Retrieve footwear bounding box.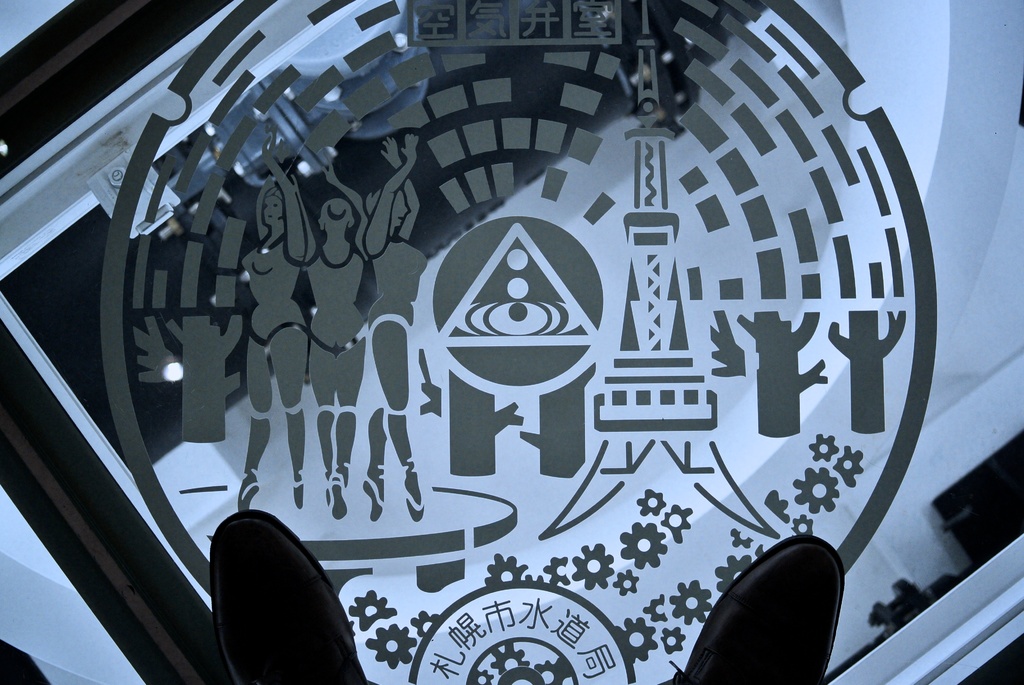
Bounding box: x1=194, y1=510, x2=360, y2=684.
